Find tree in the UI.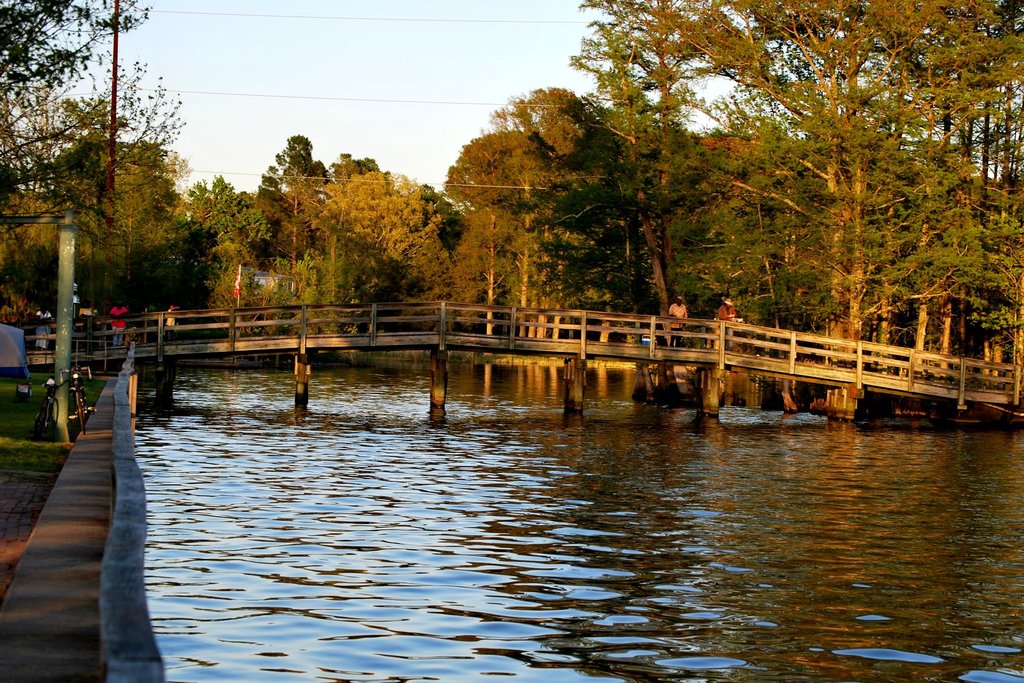
UI element at BBox(246, 128, 332, 311).
